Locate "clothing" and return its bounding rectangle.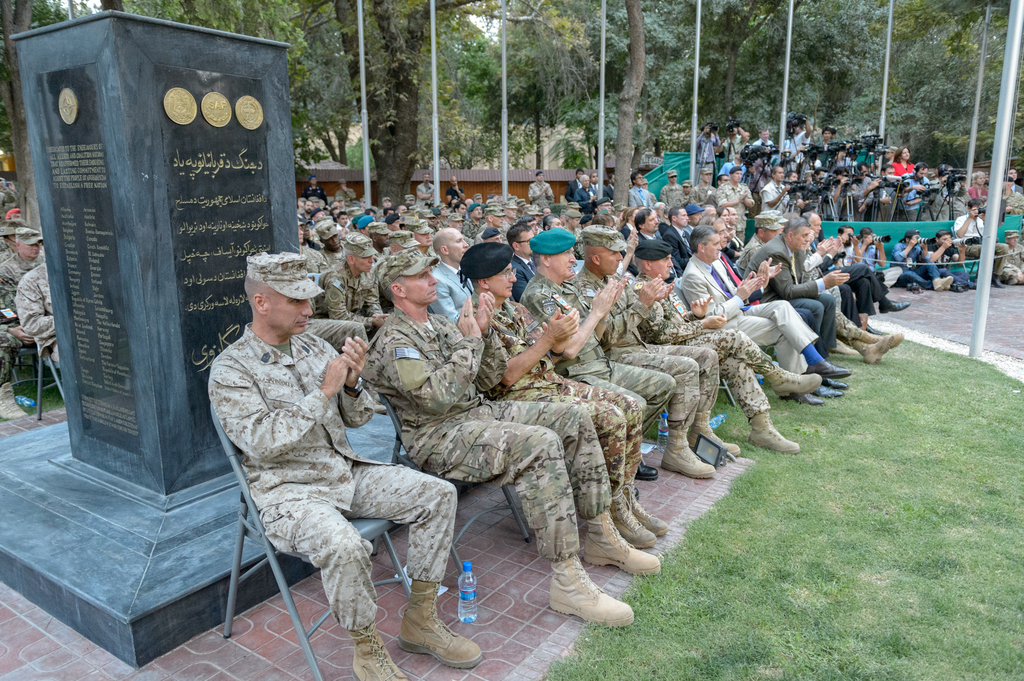
l=504, t=218, r=508, b=236.
